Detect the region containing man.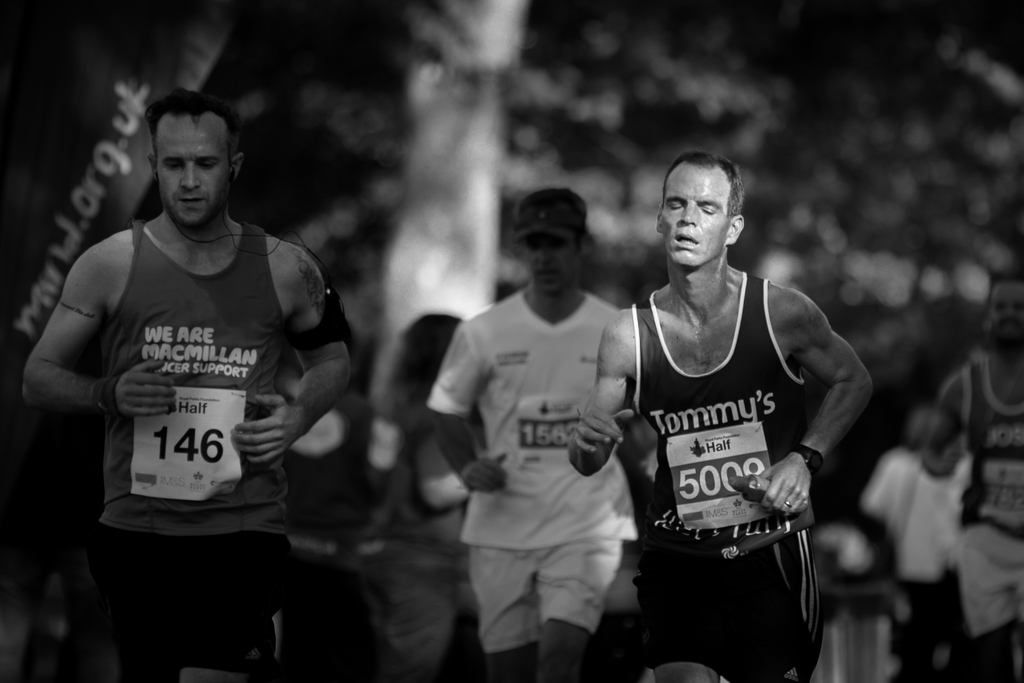
BBox(920, 273, 1023, 682).
